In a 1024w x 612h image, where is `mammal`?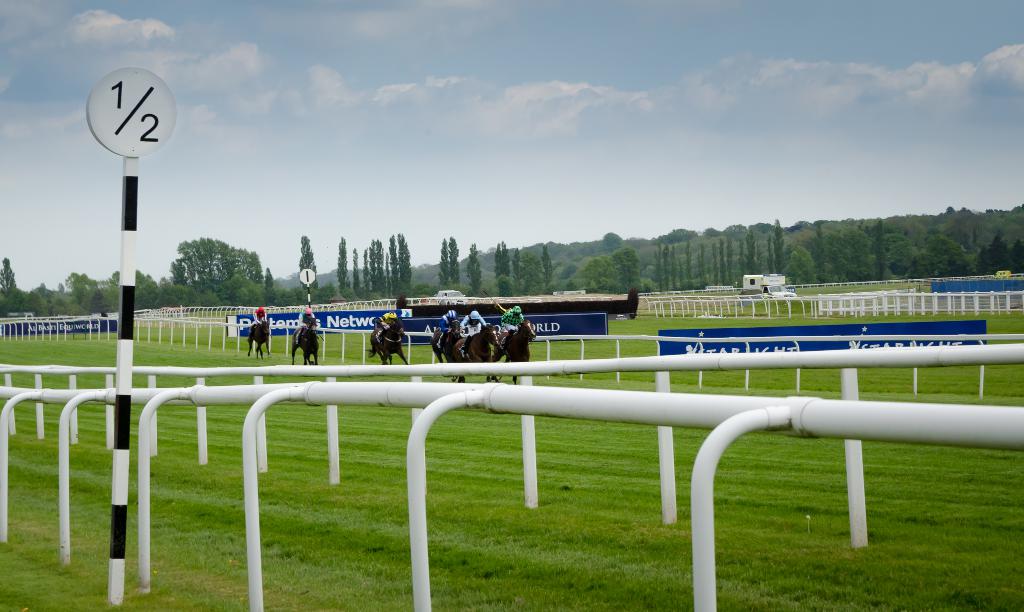
bbox(463, 310, 488, 349).
